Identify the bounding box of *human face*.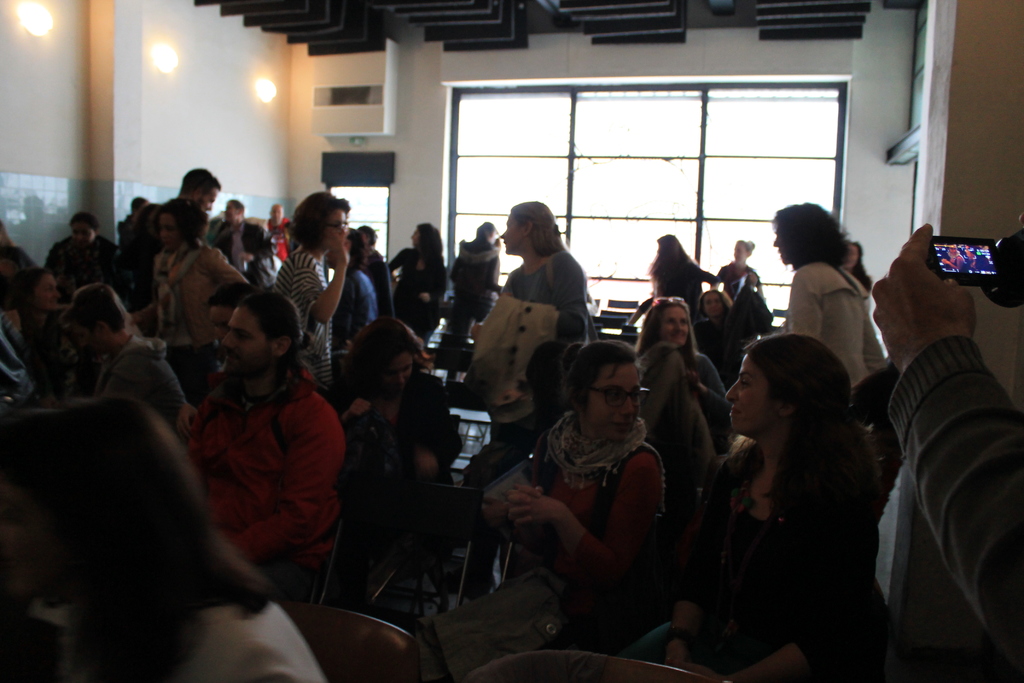
<region>726, 356, 772, 434</region>.
